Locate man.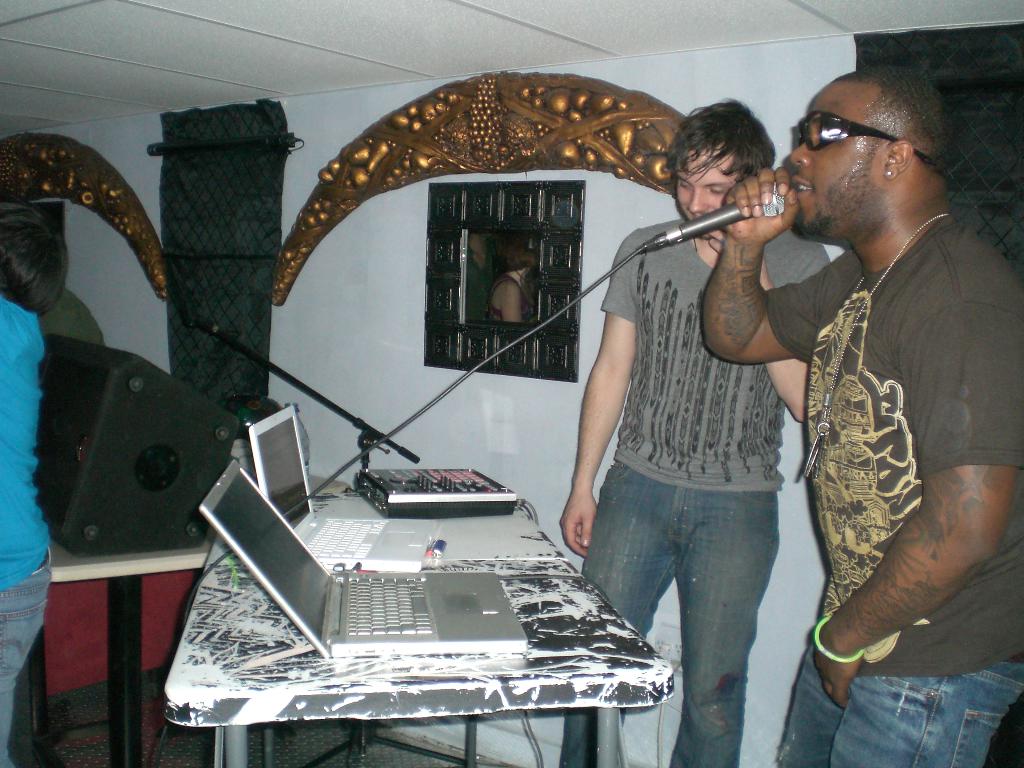
Bounding box: select_region(732, 43, 1016, 762).
